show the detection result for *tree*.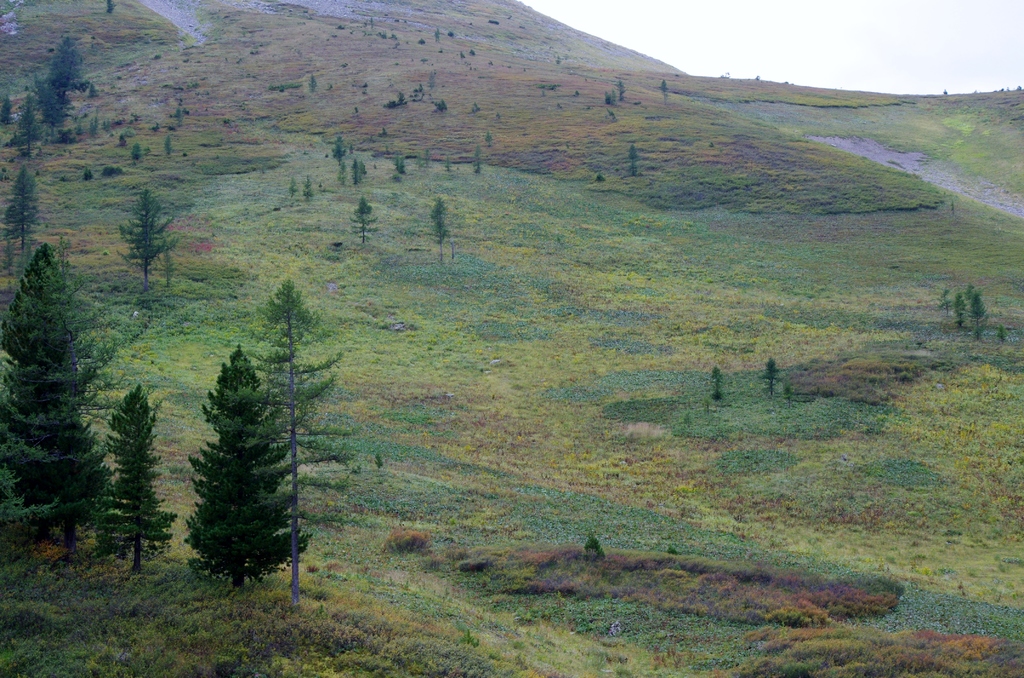
[664,76,671,98].
